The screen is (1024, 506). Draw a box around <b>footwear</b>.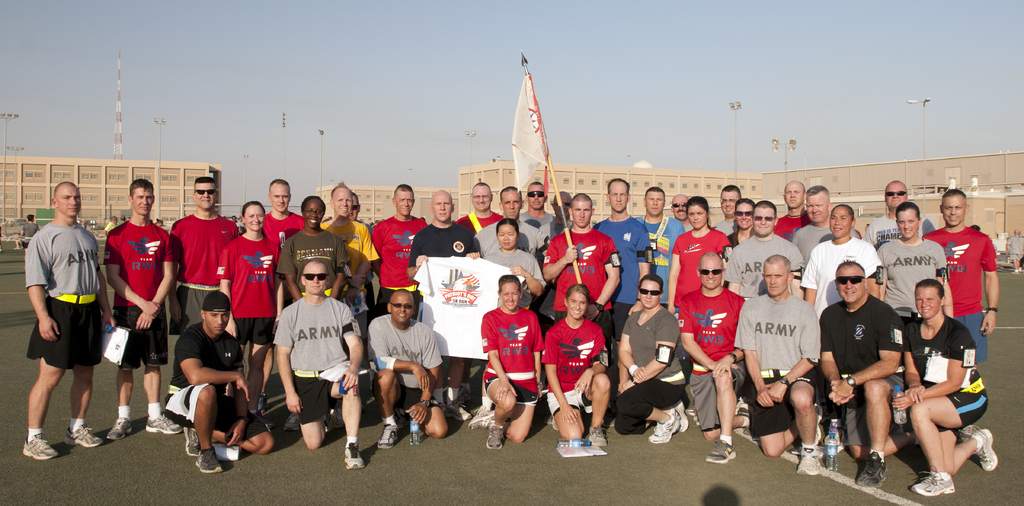
[left=739, top=406, right=747, bottom=432].
